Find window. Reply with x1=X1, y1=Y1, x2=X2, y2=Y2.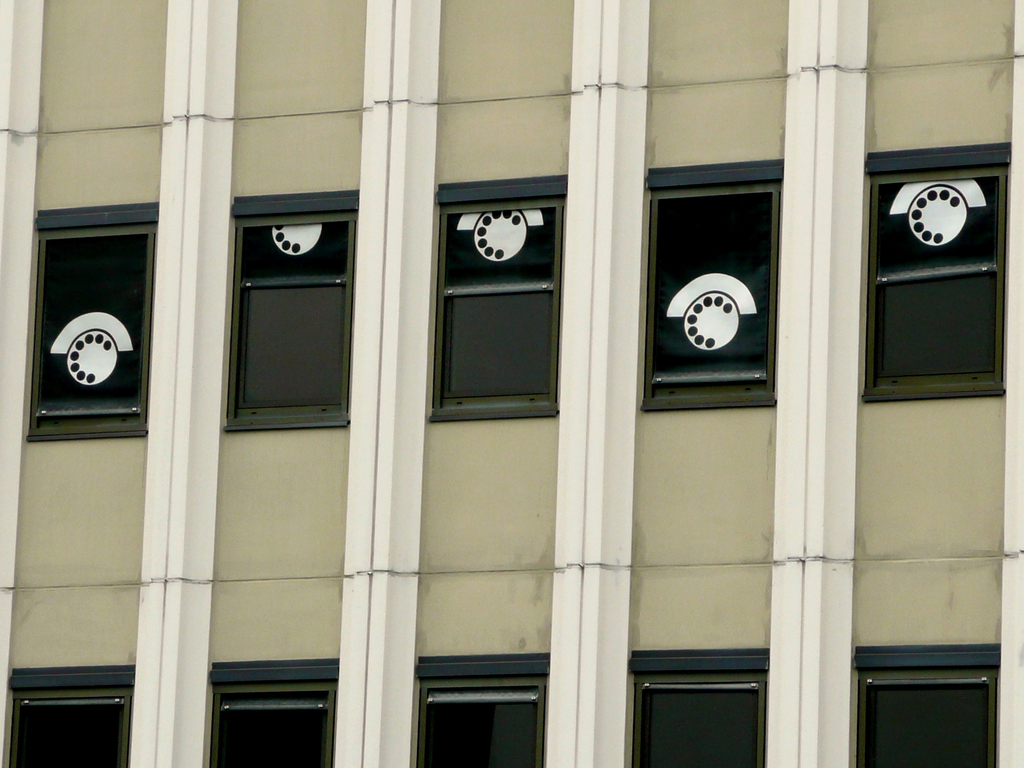
x1=860, y1=156, x2=1011, y2=400.
